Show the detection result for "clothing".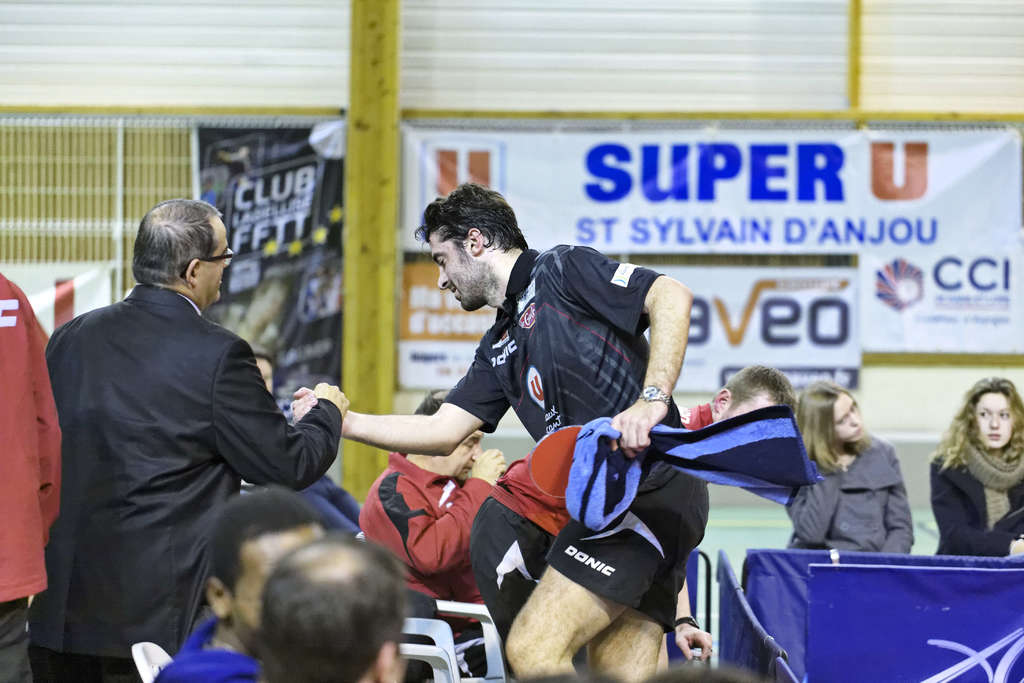
box(441, 230, 723, 642).
